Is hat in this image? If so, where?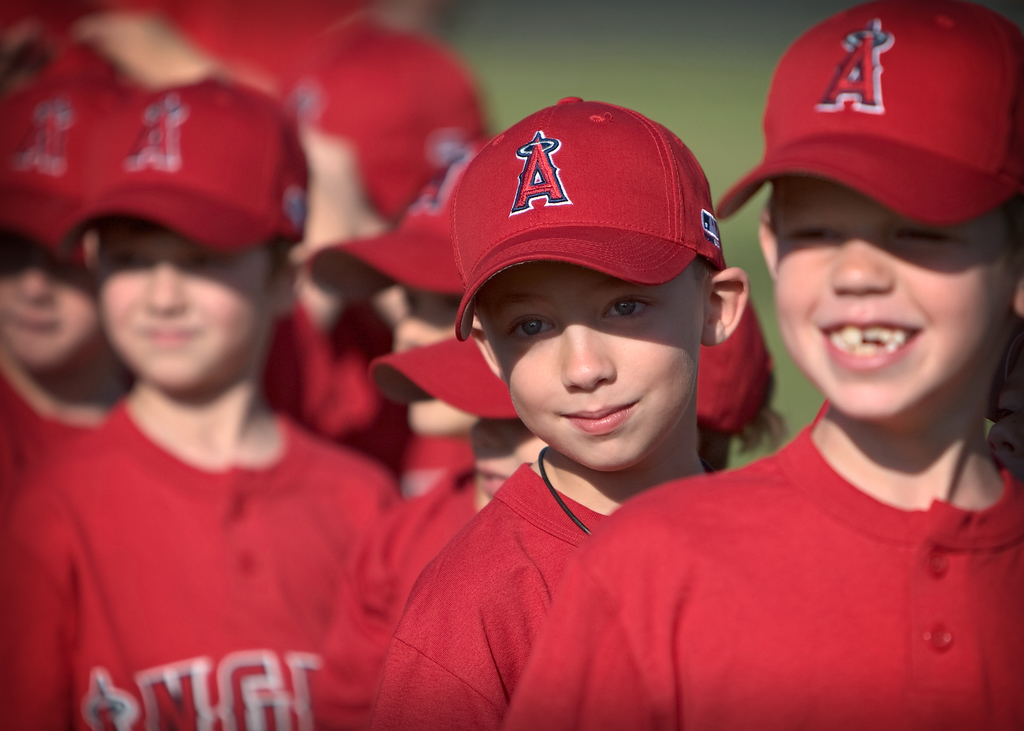
Yes, at region(300, 32, 496, 221).
